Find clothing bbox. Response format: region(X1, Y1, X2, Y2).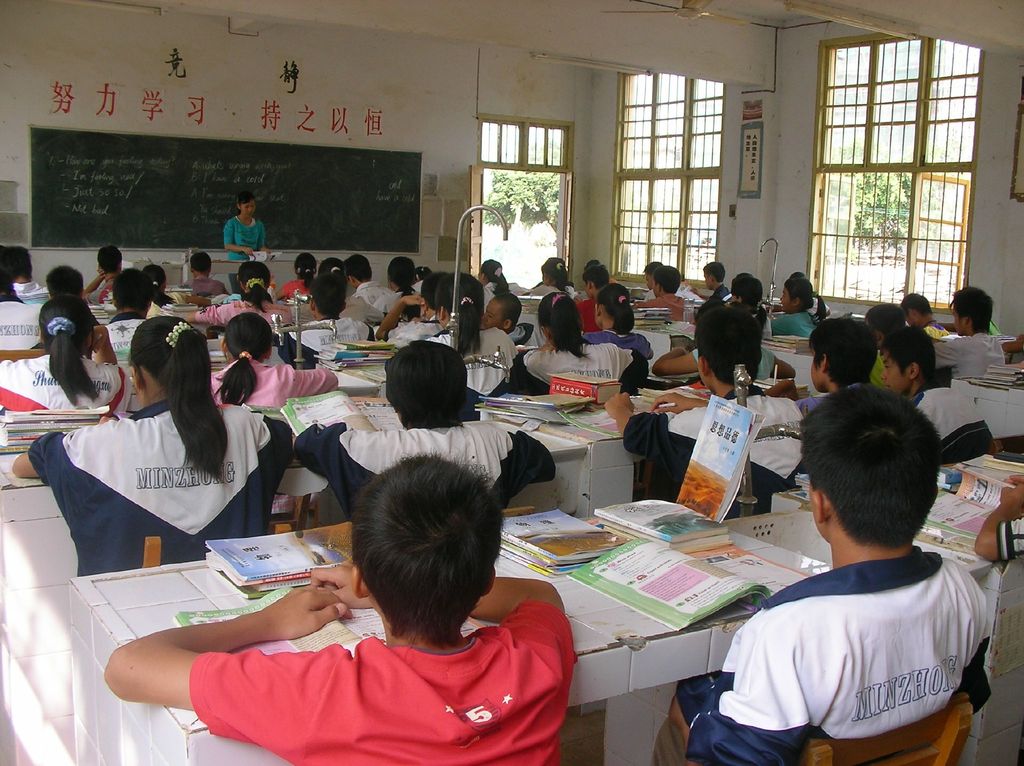
region(280, 274, 319, 297).
